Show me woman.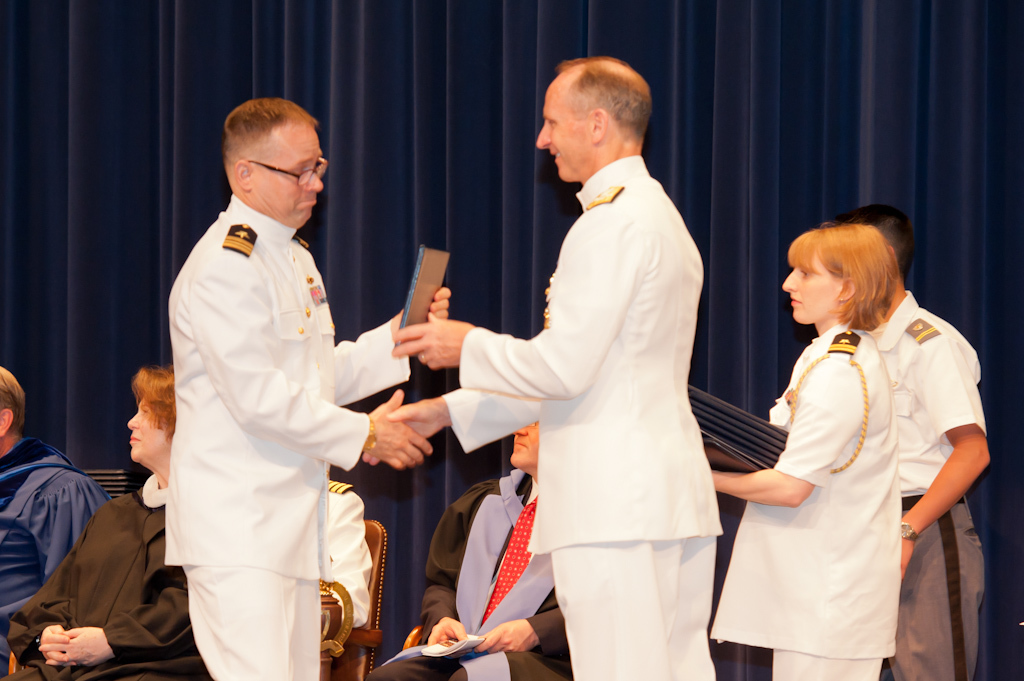
woman is here: 0 367 217 680.
